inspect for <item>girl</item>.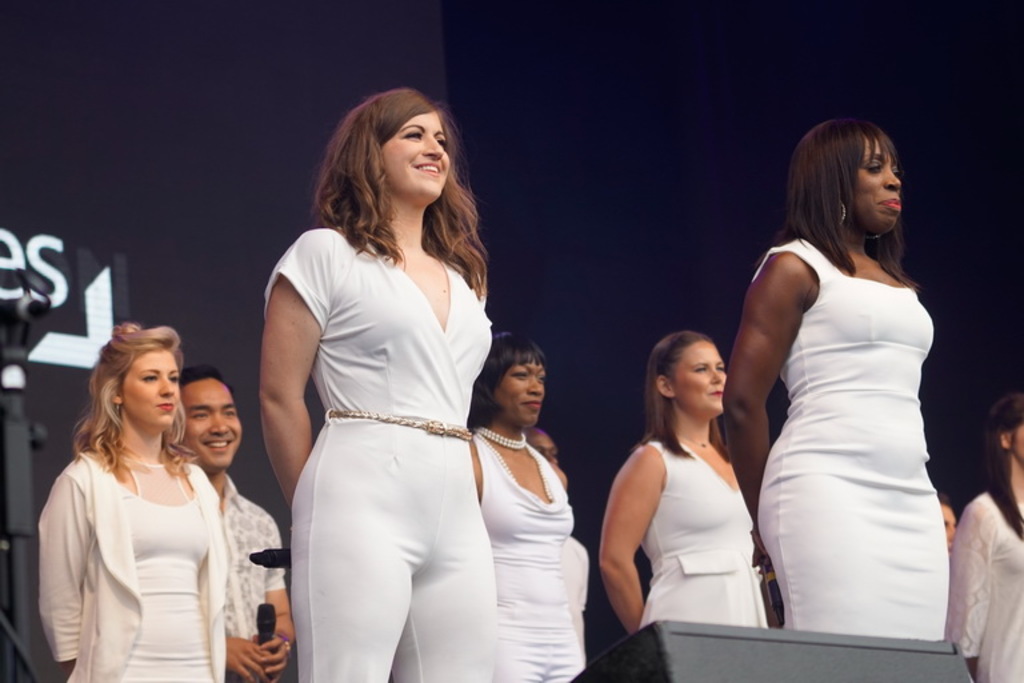
Inspection: bbox(945, 386, 1020, 682).
